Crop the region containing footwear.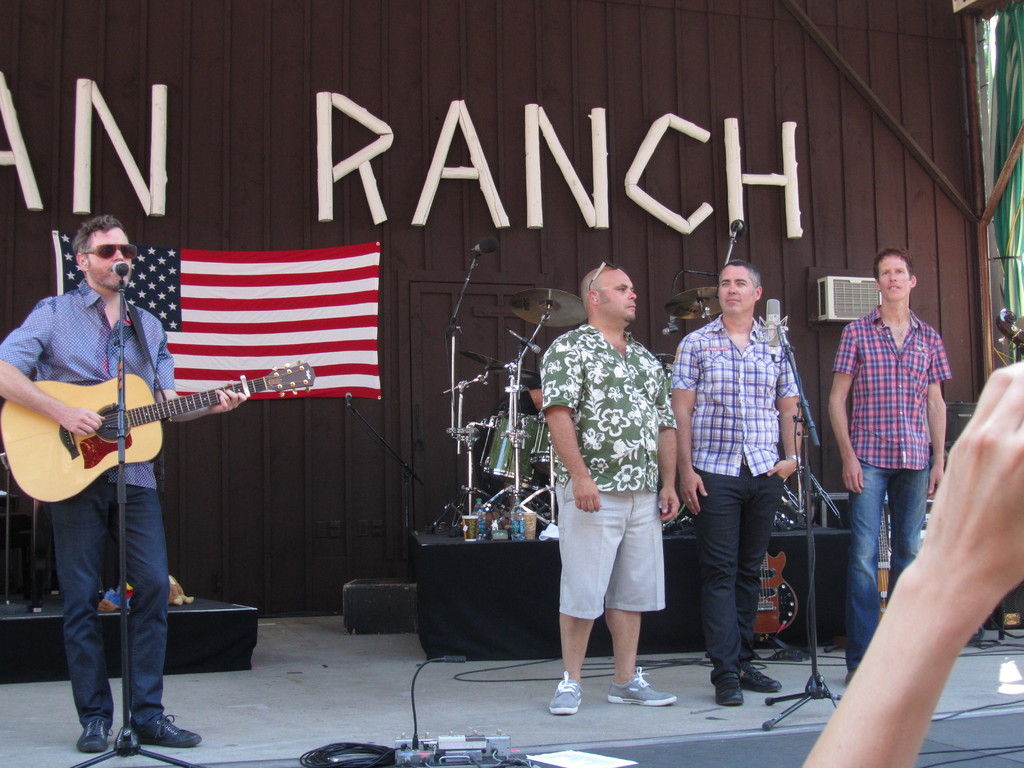
Crop region: (left=75, top=718, right=112, bottom=753).
